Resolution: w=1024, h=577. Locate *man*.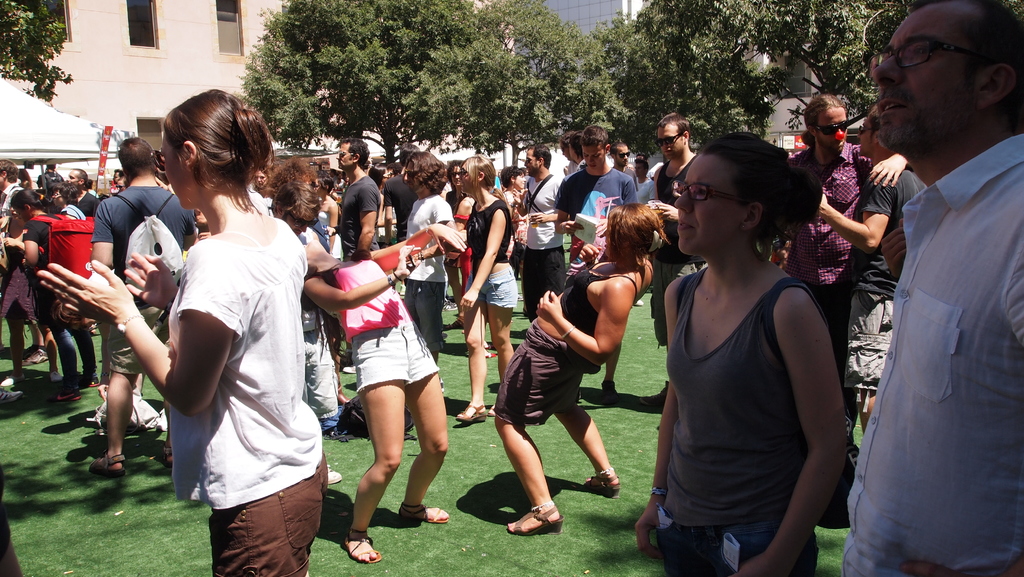
bbox(601, 140, 652, 312).
